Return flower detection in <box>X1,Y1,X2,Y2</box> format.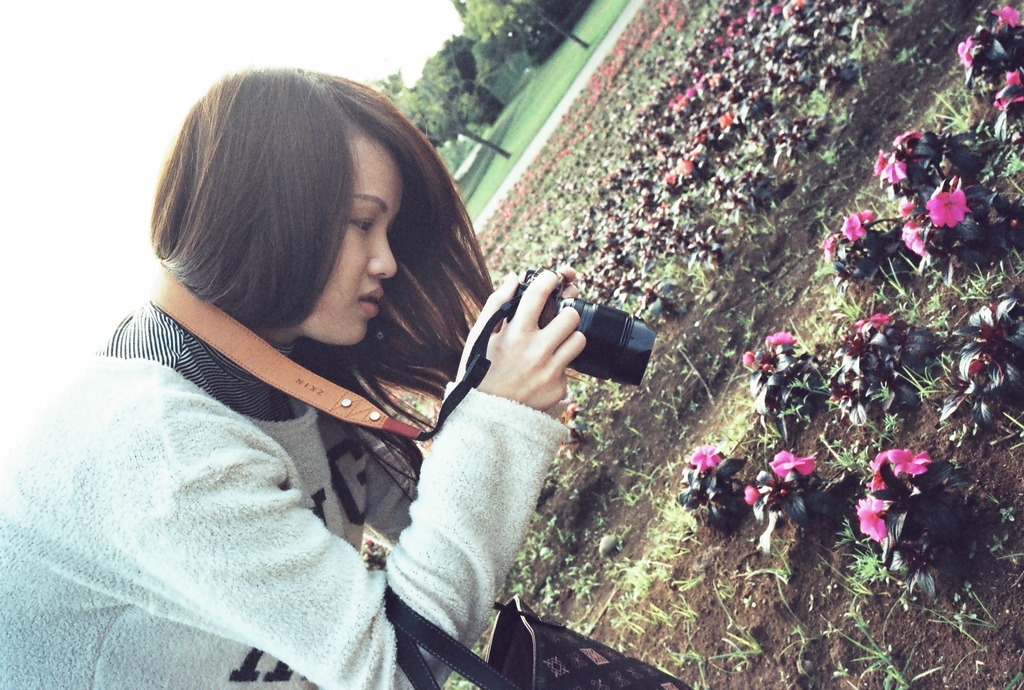
<box>886,445,938,481</box>.
